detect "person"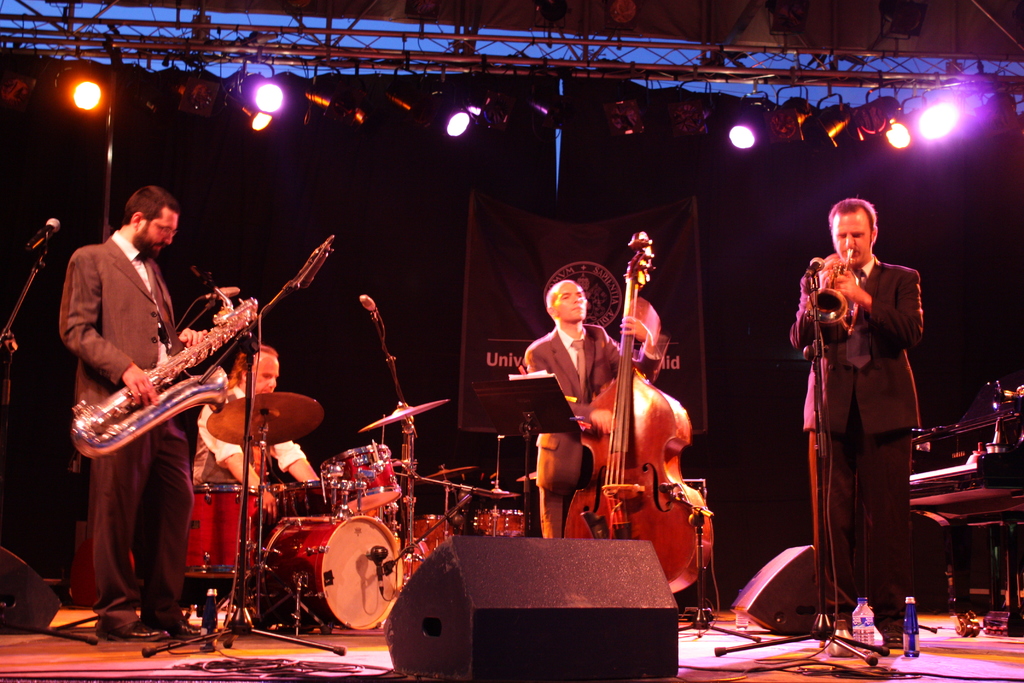
60:184:206:640
